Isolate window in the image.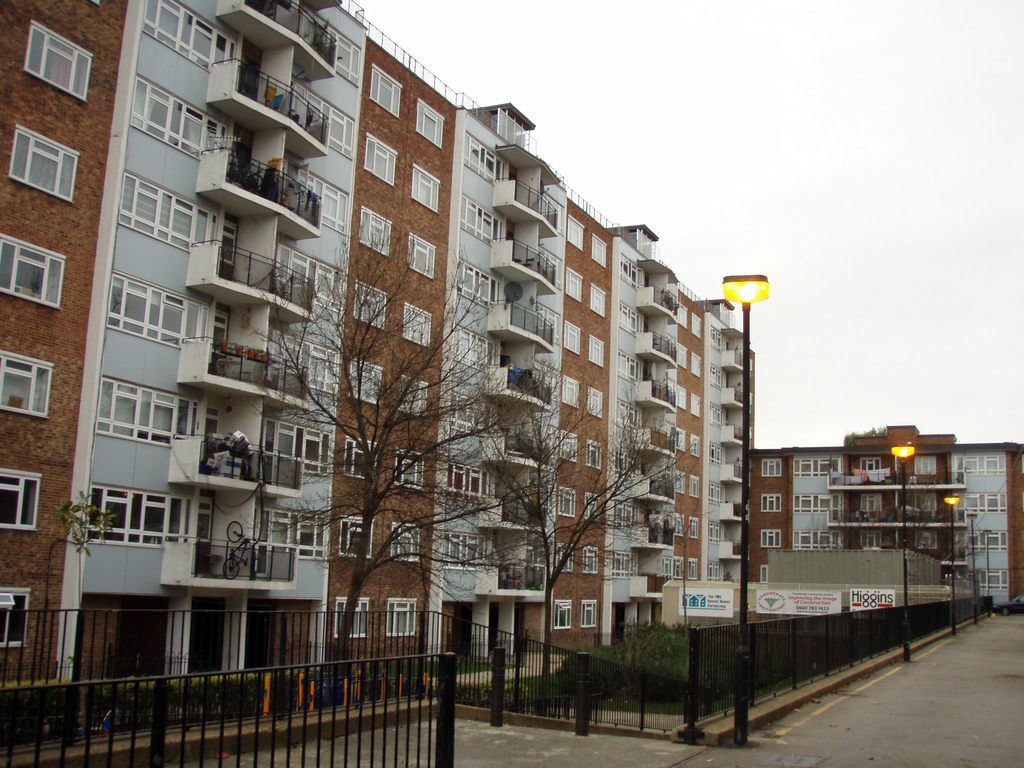
Isolated region: [712,325,726,352].
